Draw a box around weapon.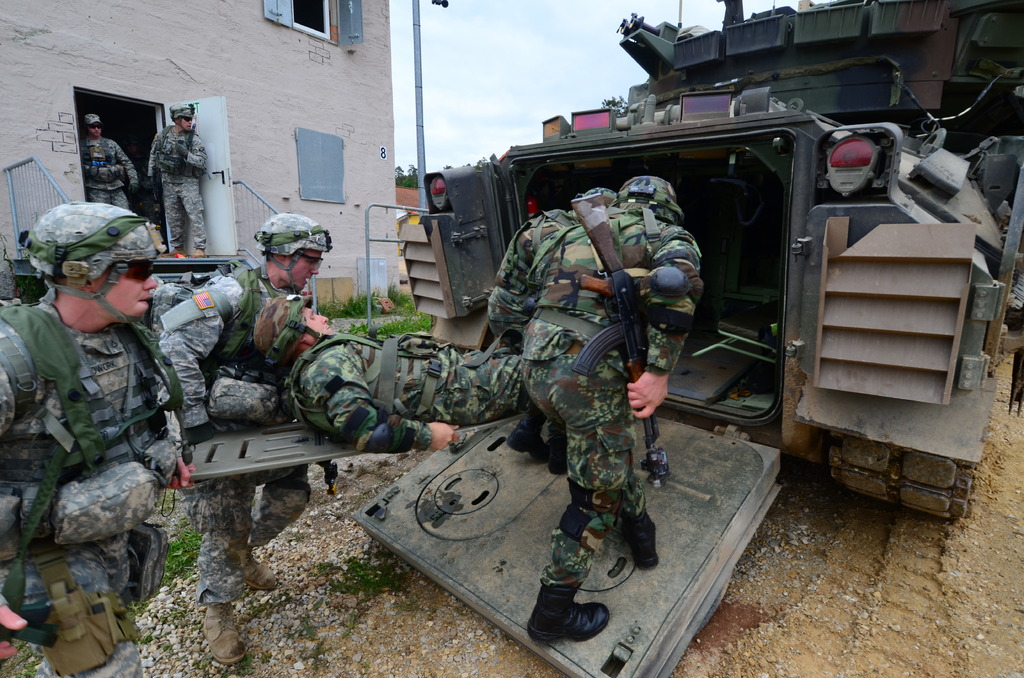
x1=572 y1=189 x2=668 y2=485.
